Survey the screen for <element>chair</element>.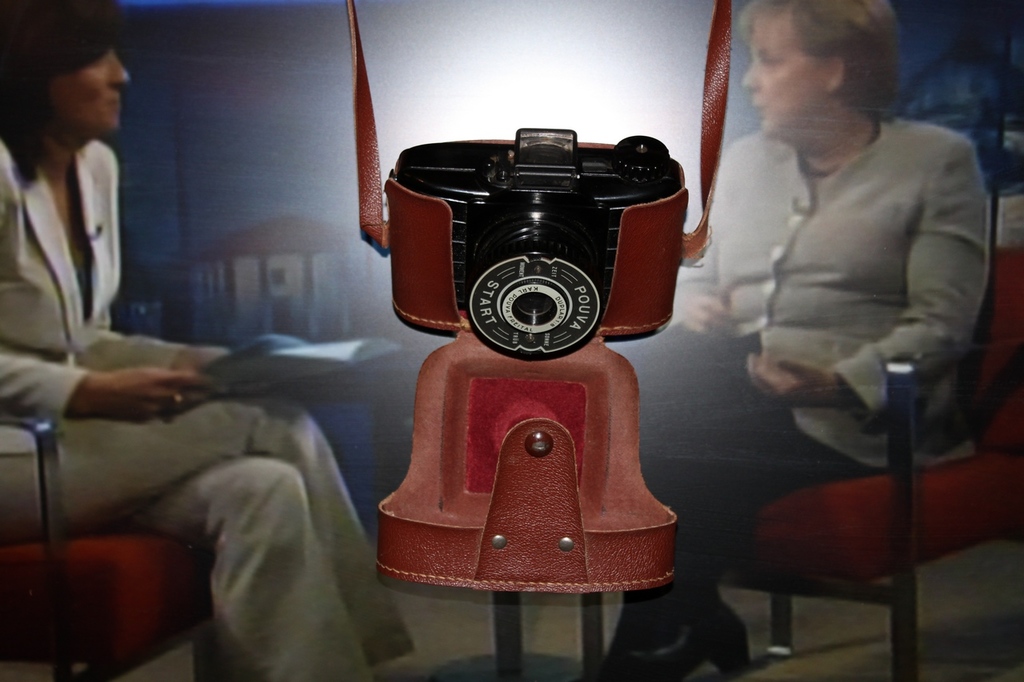
Survey found: BBox(717, 245, 1023, 681).
